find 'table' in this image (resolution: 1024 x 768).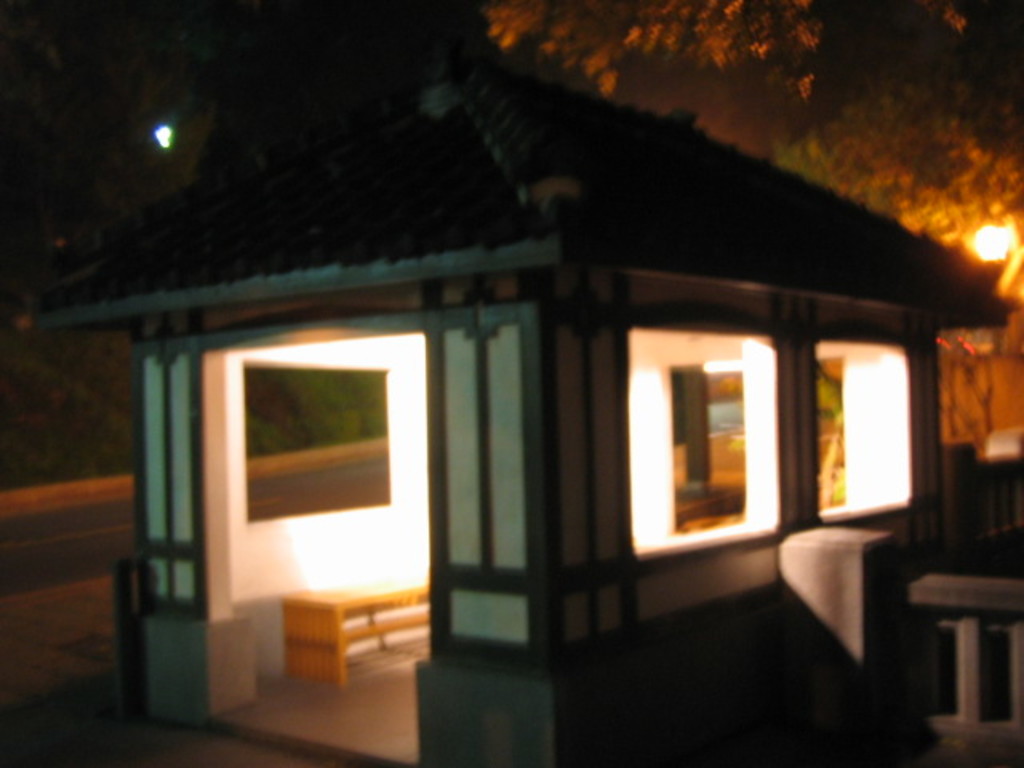
[899, 555, 1022, 762].
